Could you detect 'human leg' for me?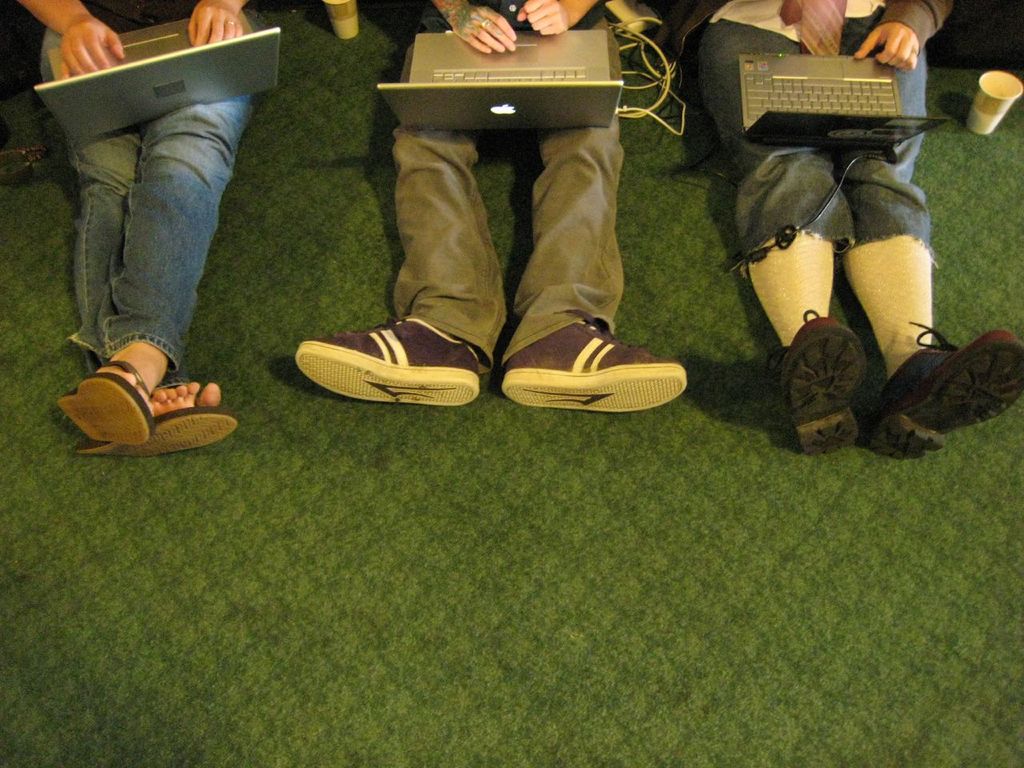
Detection result: 837/18/1017/462.
